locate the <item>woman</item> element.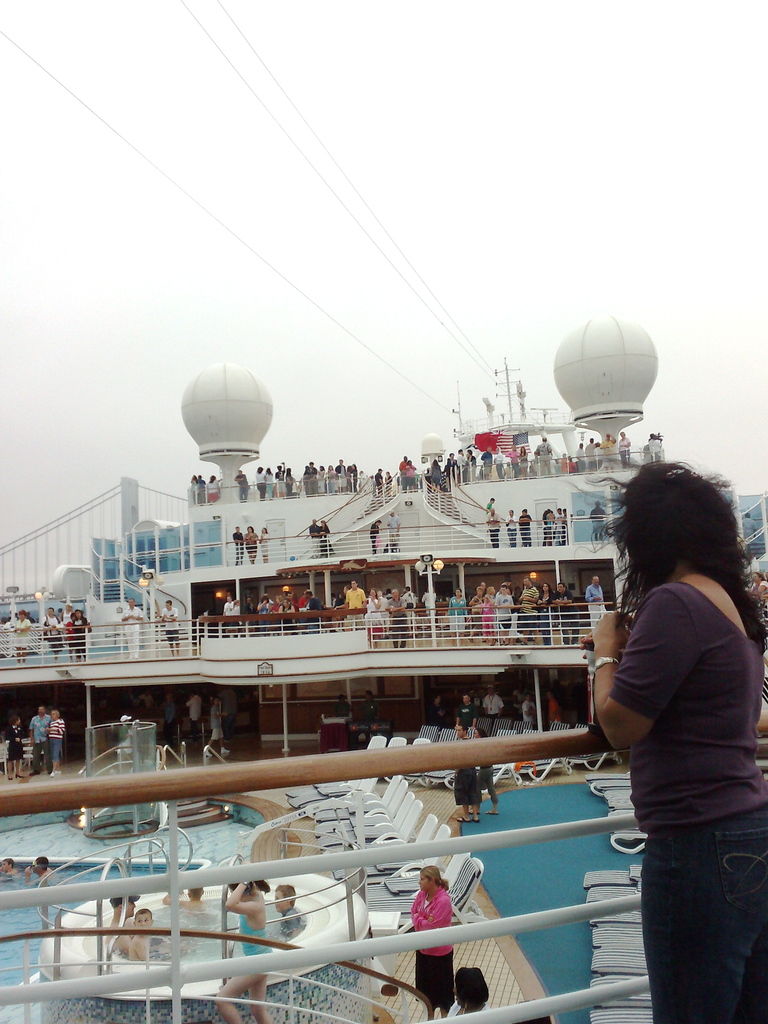
Element bbox: BBox(316, 464, 328, 495).
